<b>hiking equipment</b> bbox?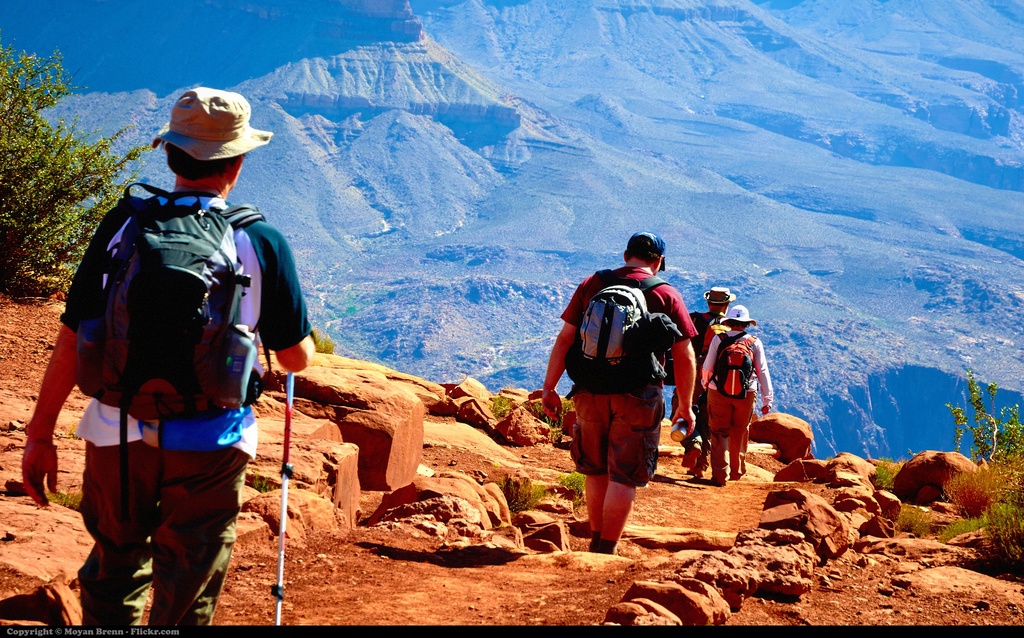
Rect(67, 181, 275, 512)
